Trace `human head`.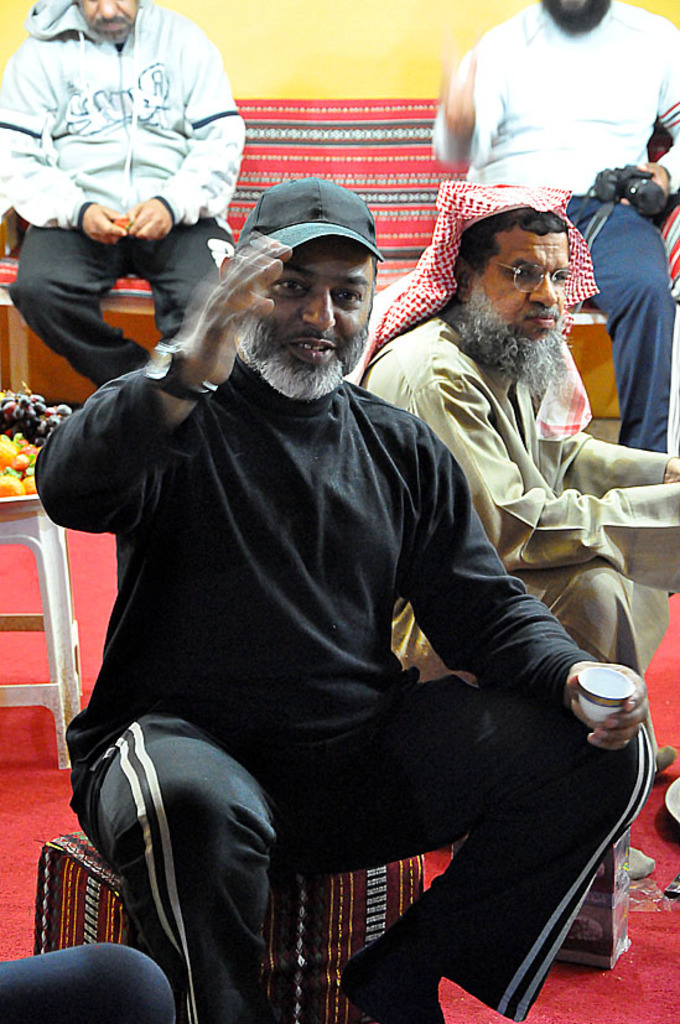
Traced to rect(534, 0, 617, 37).
